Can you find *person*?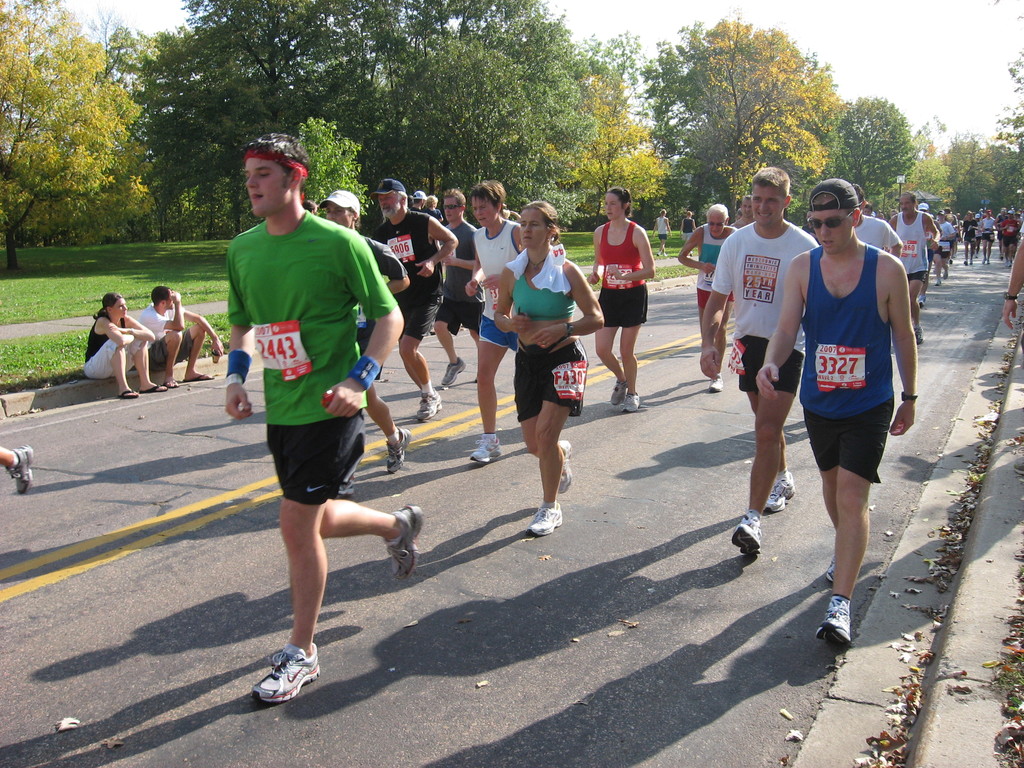
Yes, bounding box: BBox(699, 163, 825, 566).
